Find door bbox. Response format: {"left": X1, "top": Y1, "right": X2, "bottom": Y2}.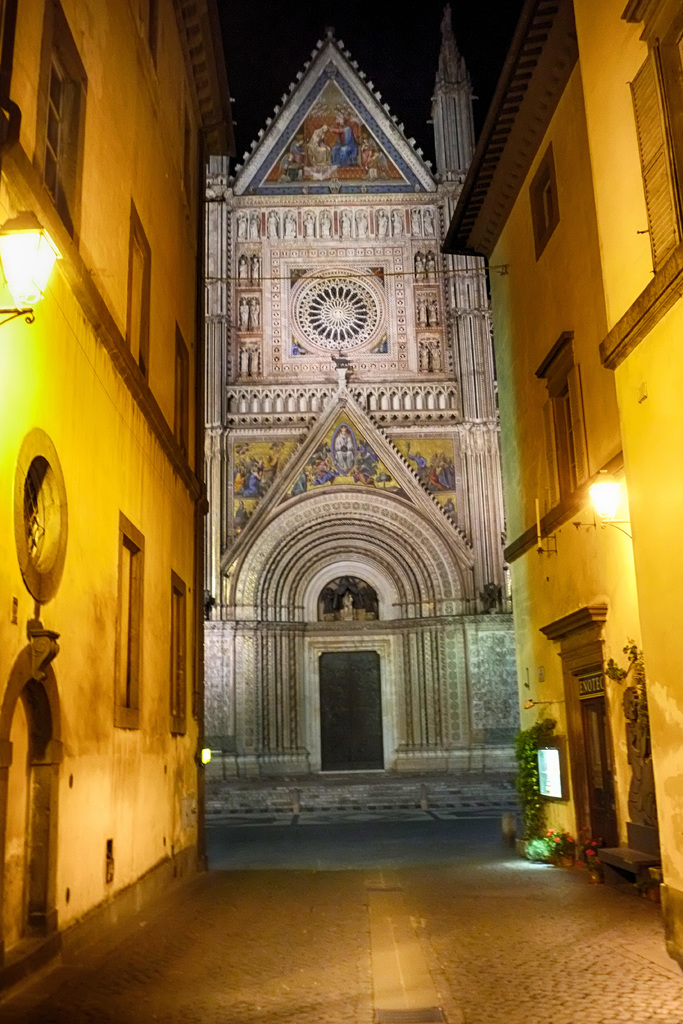
{"left": 315, "top": 653, "right": 390, "bottom": 775}.
